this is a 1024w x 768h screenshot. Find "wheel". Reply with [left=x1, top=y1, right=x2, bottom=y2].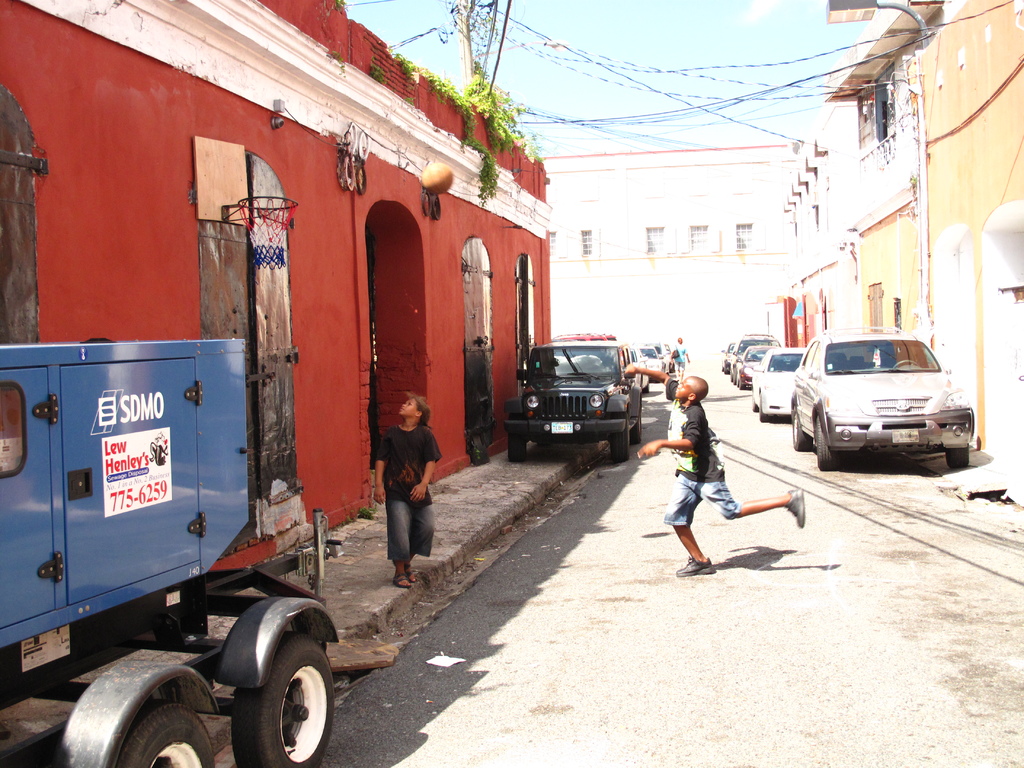
[left=227, top=625, right=336, bottom=767].
